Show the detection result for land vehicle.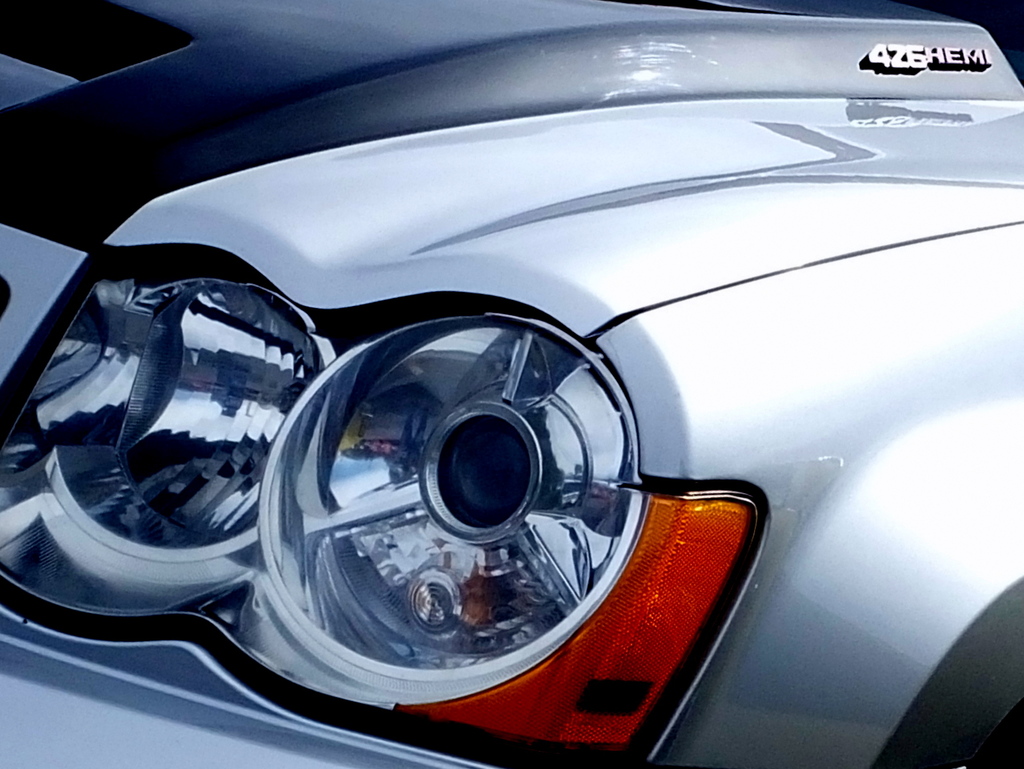
{"x1": 73, "y1": 7, "x2": 995, "y2": 768}.
